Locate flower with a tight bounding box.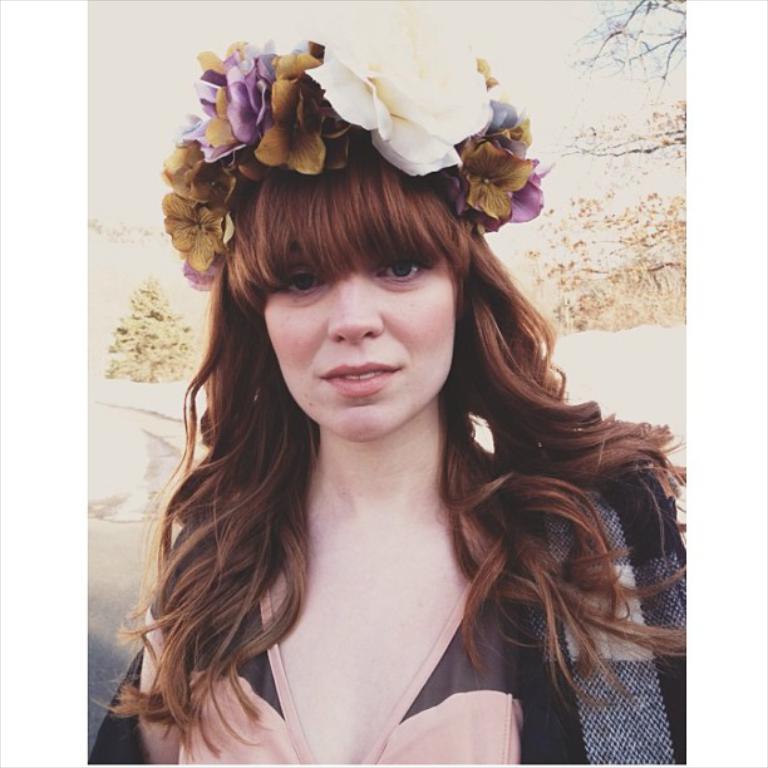
rect(184, 259, 222, 290).
